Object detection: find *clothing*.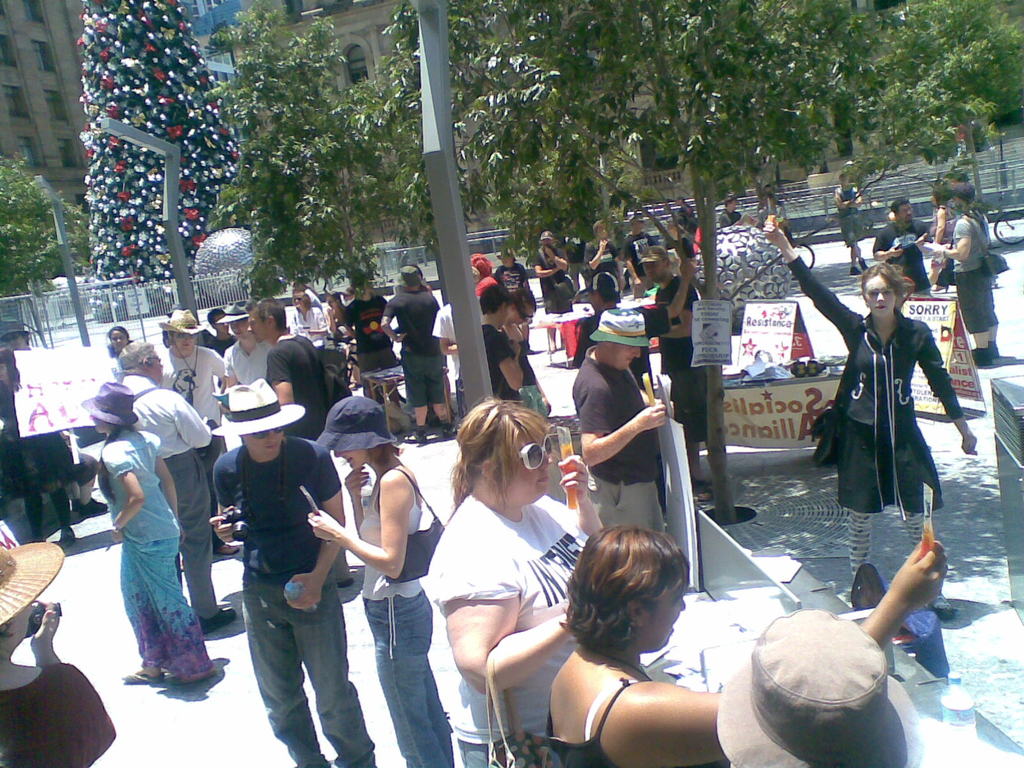
<region>221, 341, 262, 386</region>.
